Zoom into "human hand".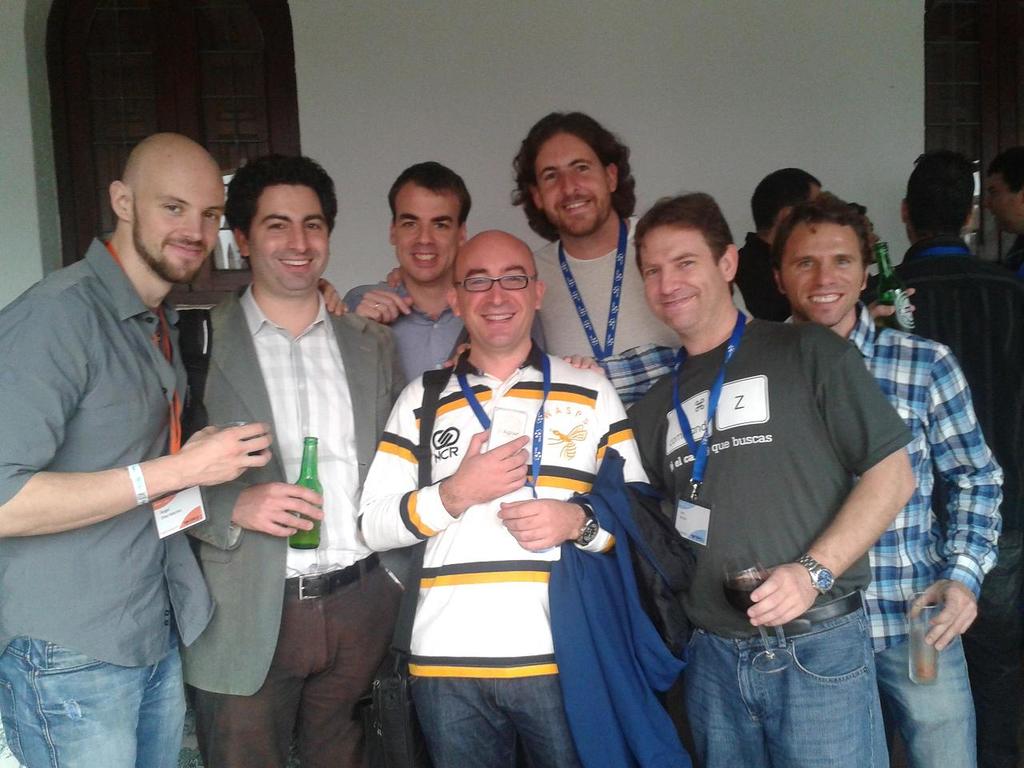
Zoom target: [x1=455, y1=424, x2=532, y2=504].
